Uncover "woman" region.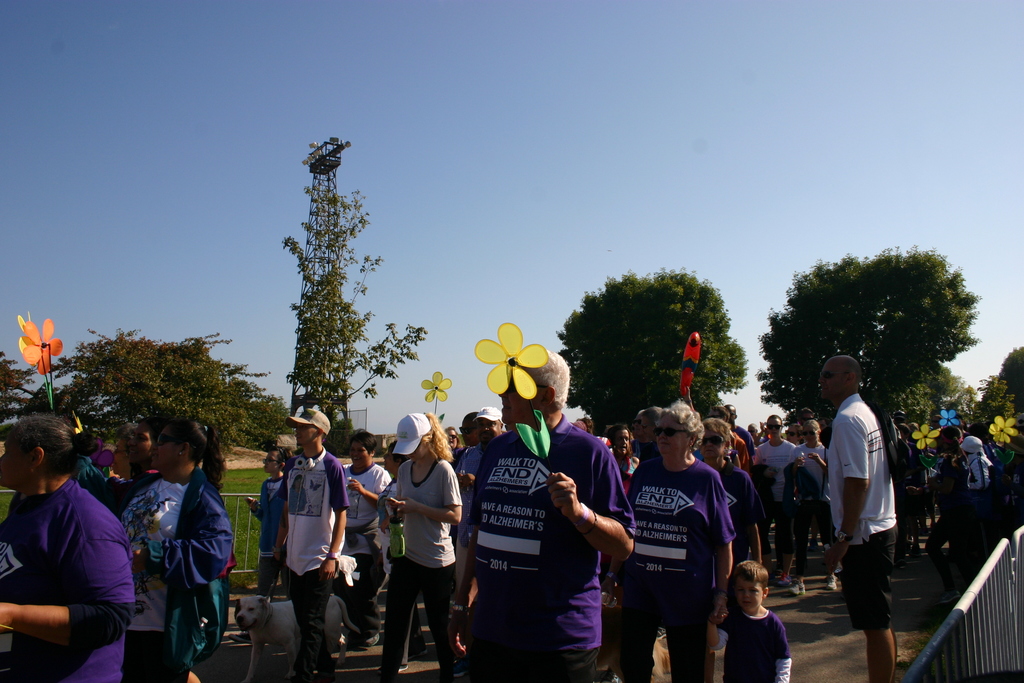
Uncovered: BBox(753, 415, 796, 583).
